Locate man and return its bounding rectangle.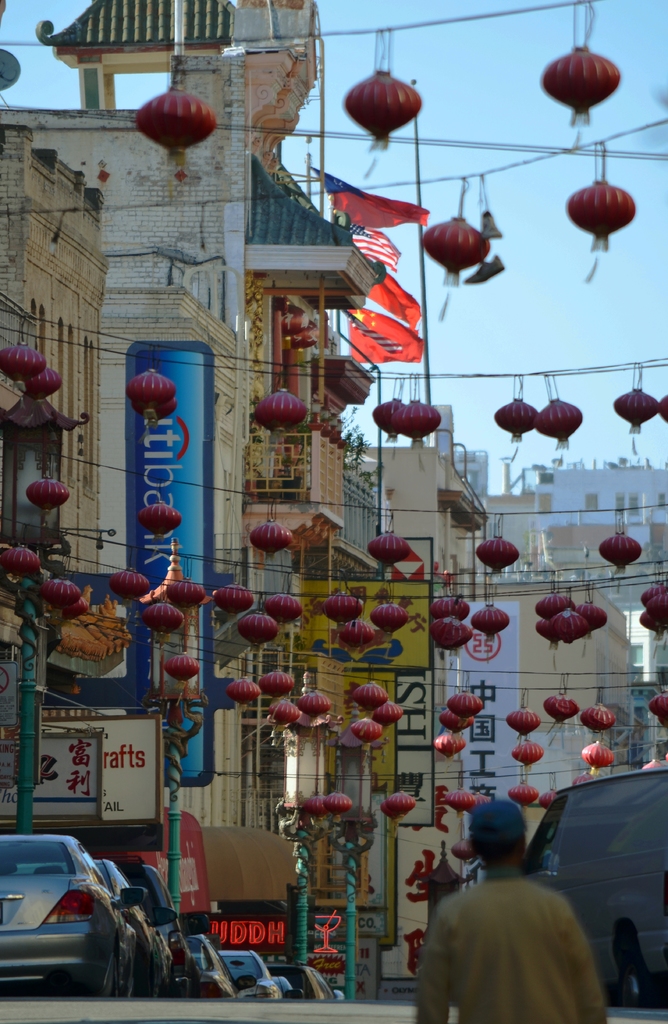
region(393, 829, 631, 1023).
